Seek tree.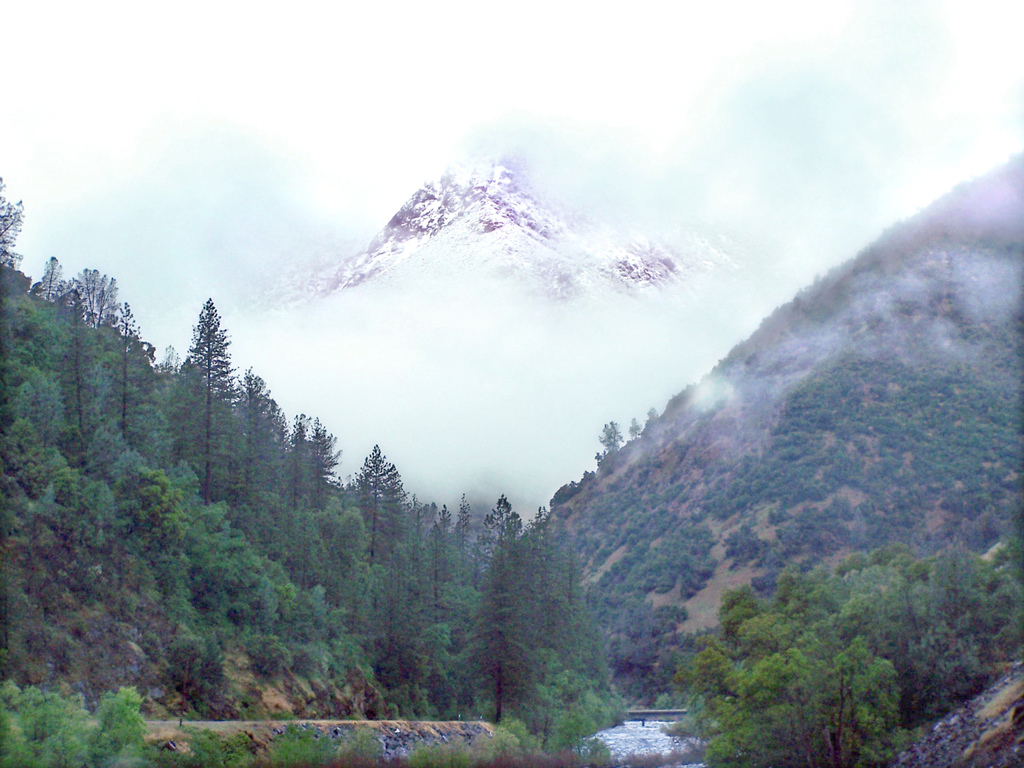
l=176, t=305, r=237, b=497.
